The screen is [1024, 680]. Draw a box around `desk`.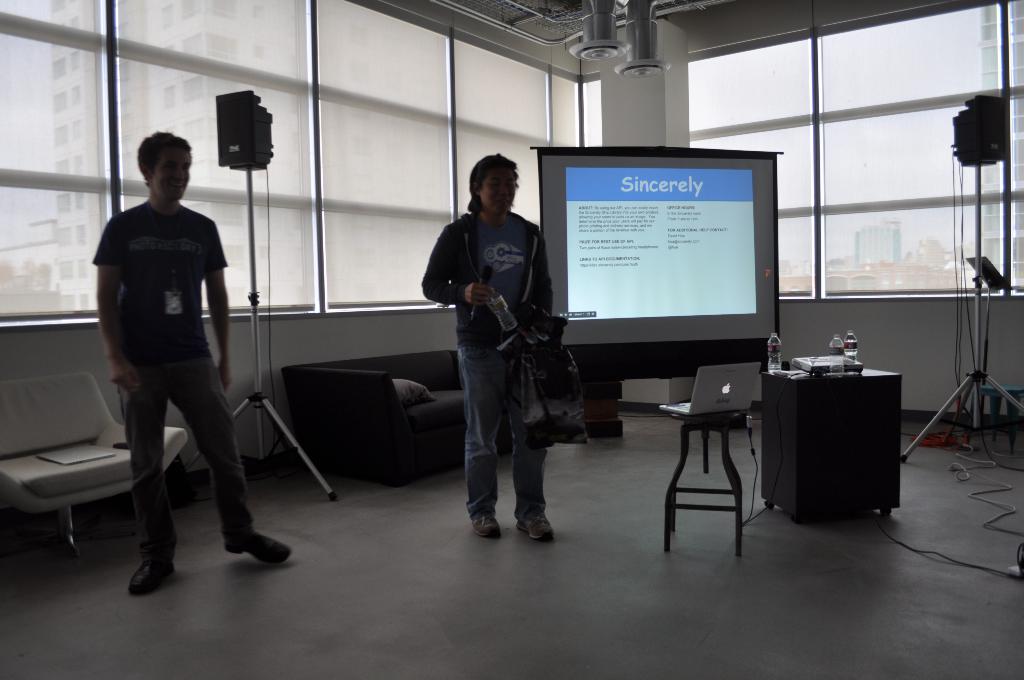
{"x1": 764, "y1": 367, "x2": 897, "y2": 521}.
